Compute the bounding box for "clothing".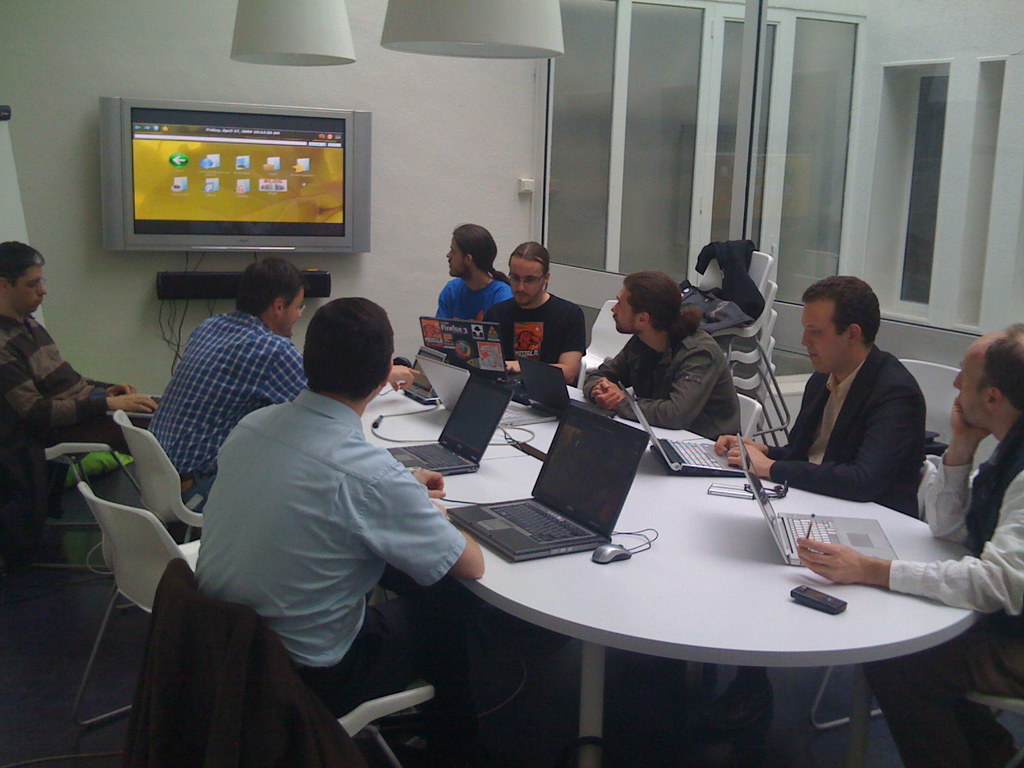
l=857, t=411, r=1023, b=767.
